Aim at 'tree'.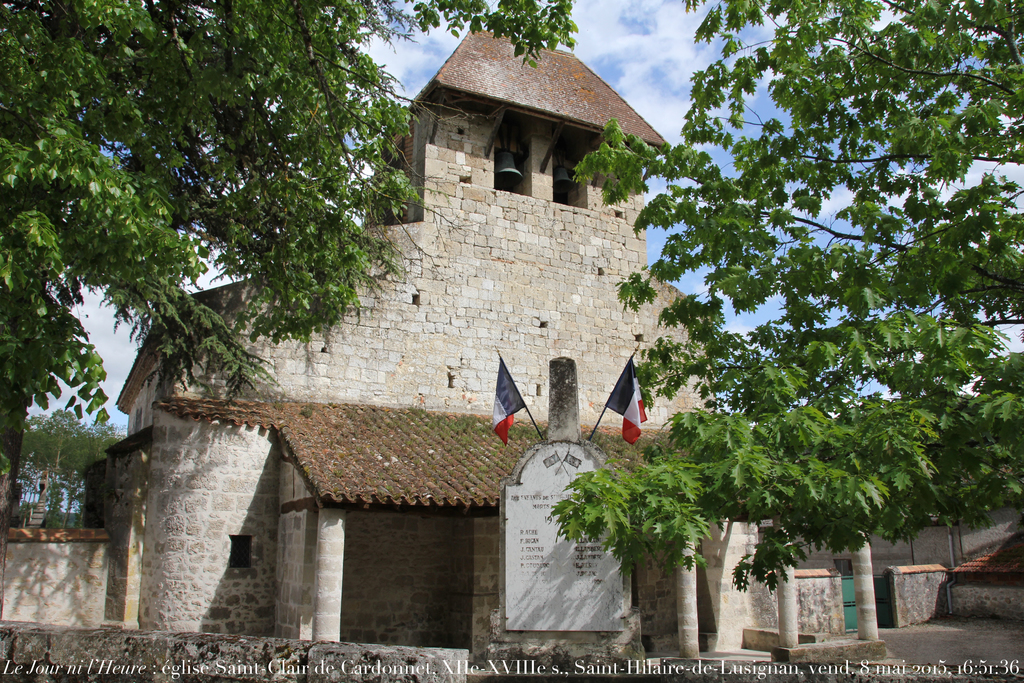
Aimed at rect(0, 0, 579, 627).
